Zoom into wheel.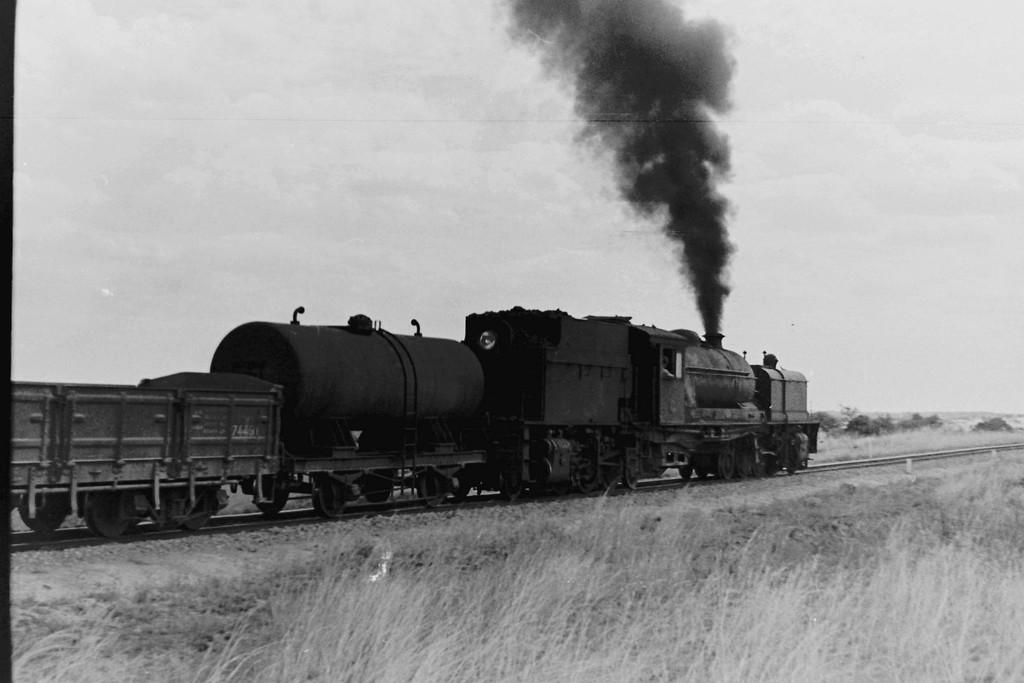
Zoom target: box(82, 490, 143, 538).
